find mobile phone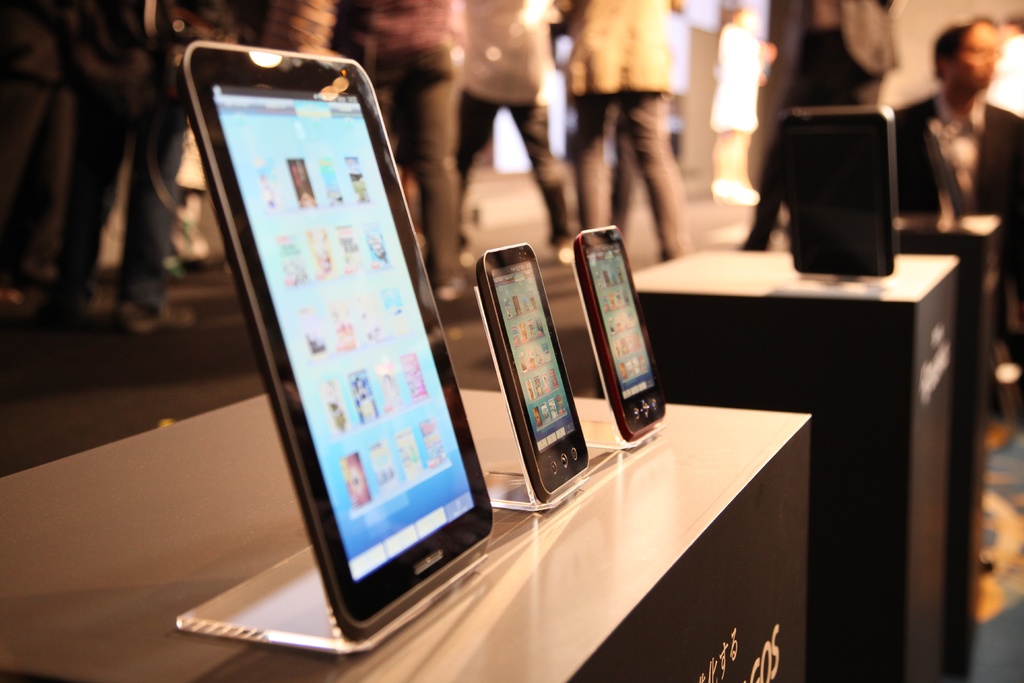
Rect(479, 240, 591, 502)
